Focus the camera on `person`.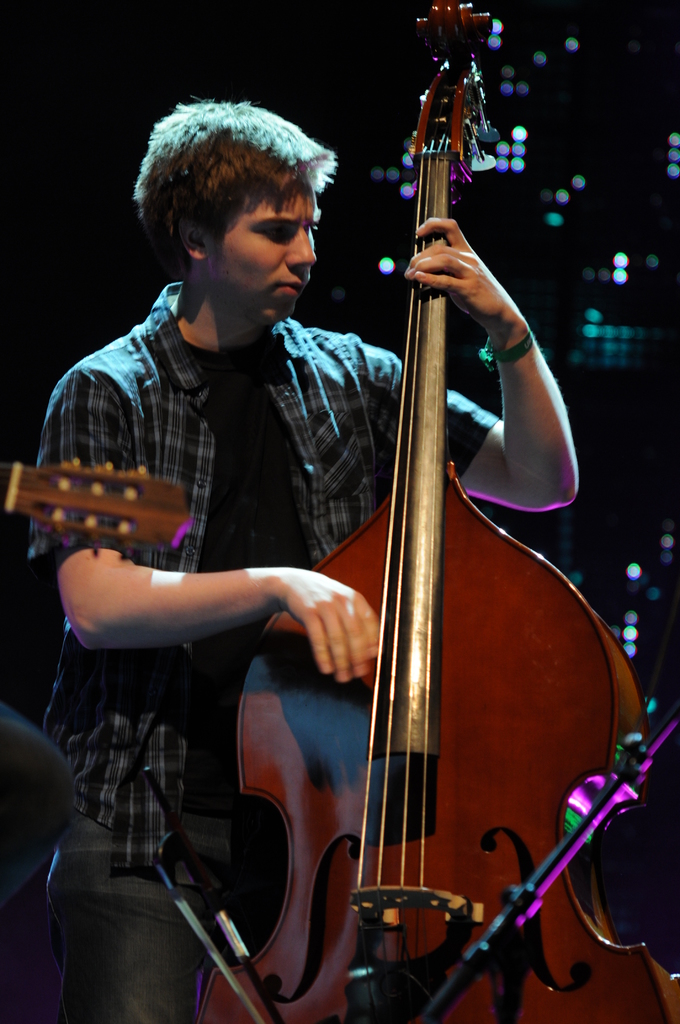
Focus region: 19 92 574 1023.
